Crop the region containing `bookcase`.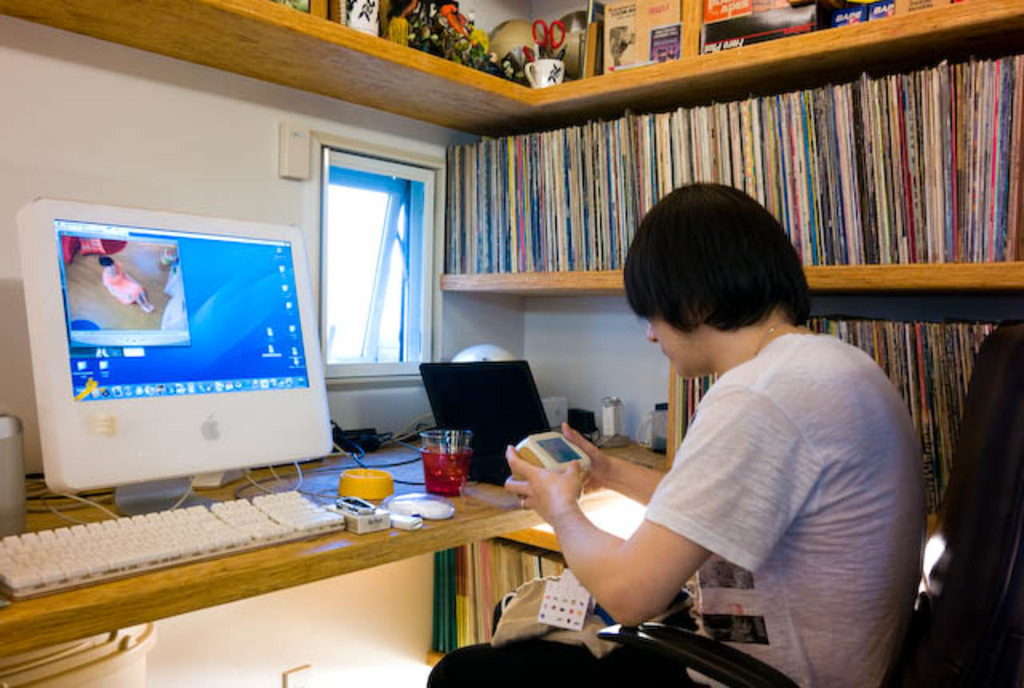
Crop region: locate(656, 277, 1022, 558).
